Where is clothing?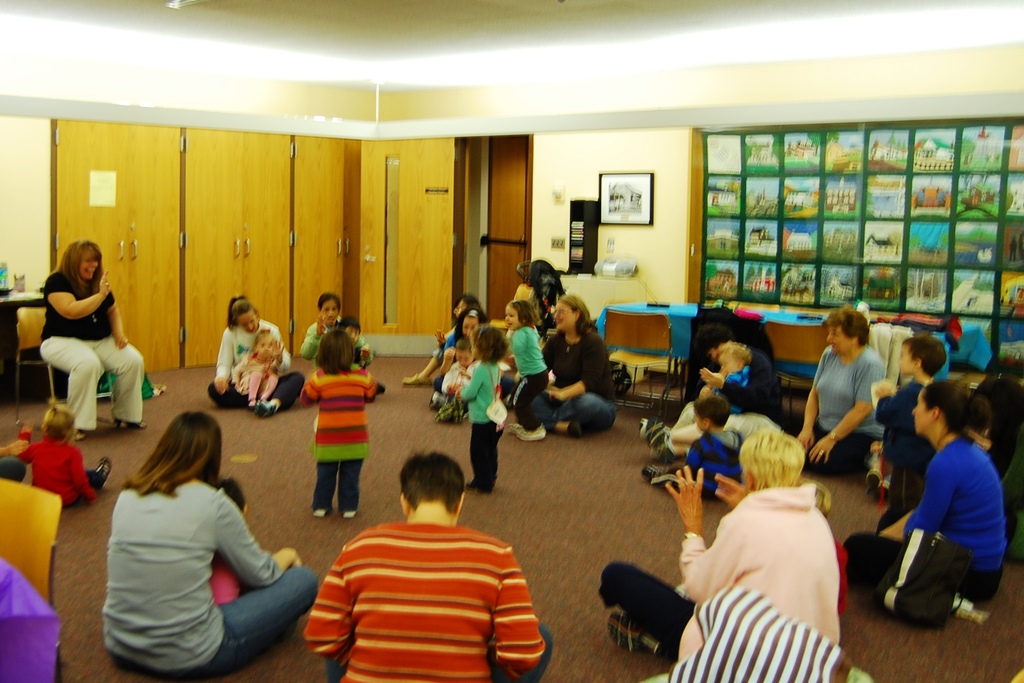
[604, 481, 834, 661].
